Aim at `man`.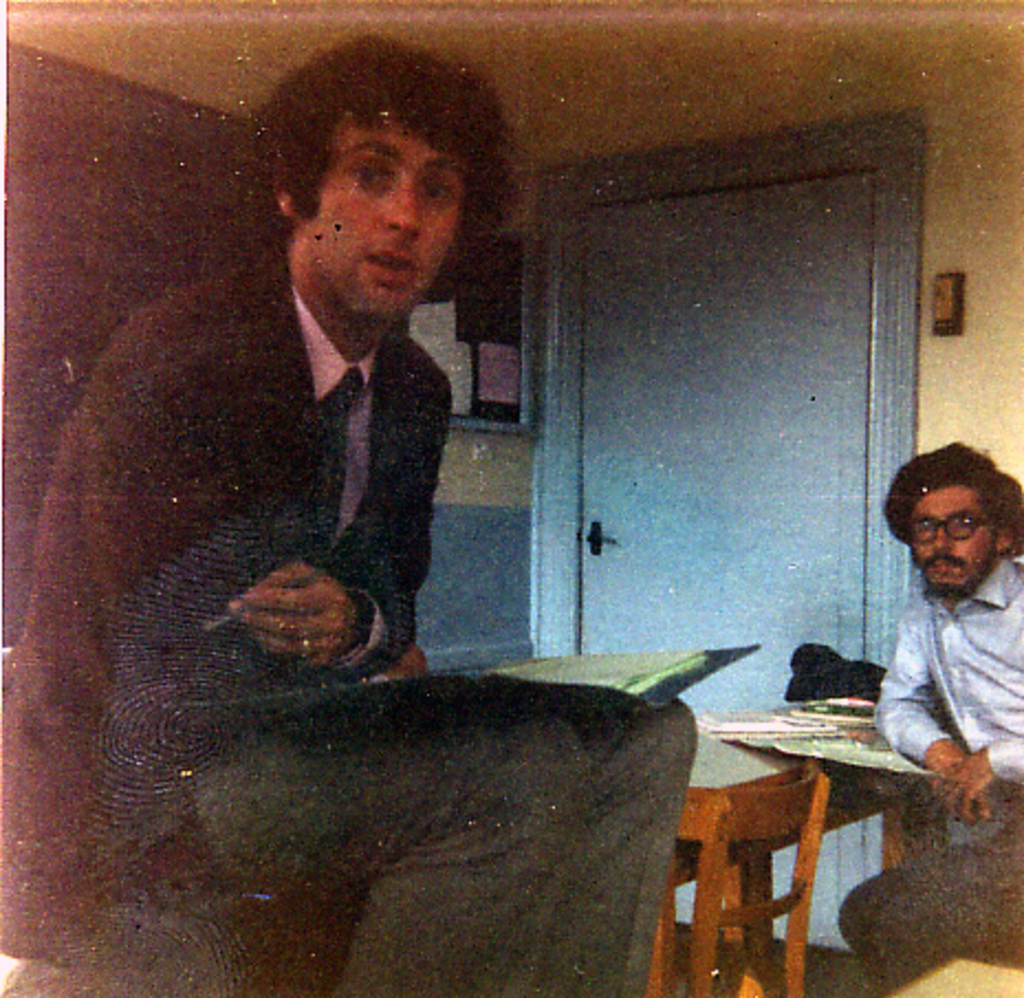
Aimed at bbox=(9, 29, 691, 996).
